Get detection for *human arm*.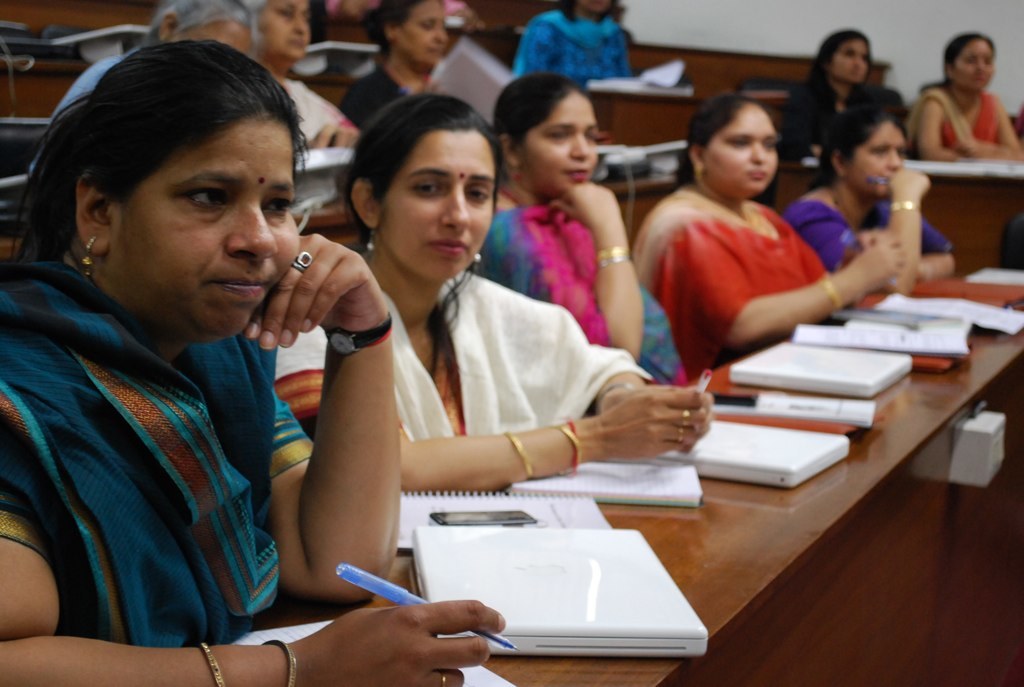
Detection: x1=238, y1=234, x2=440, y2=628.
